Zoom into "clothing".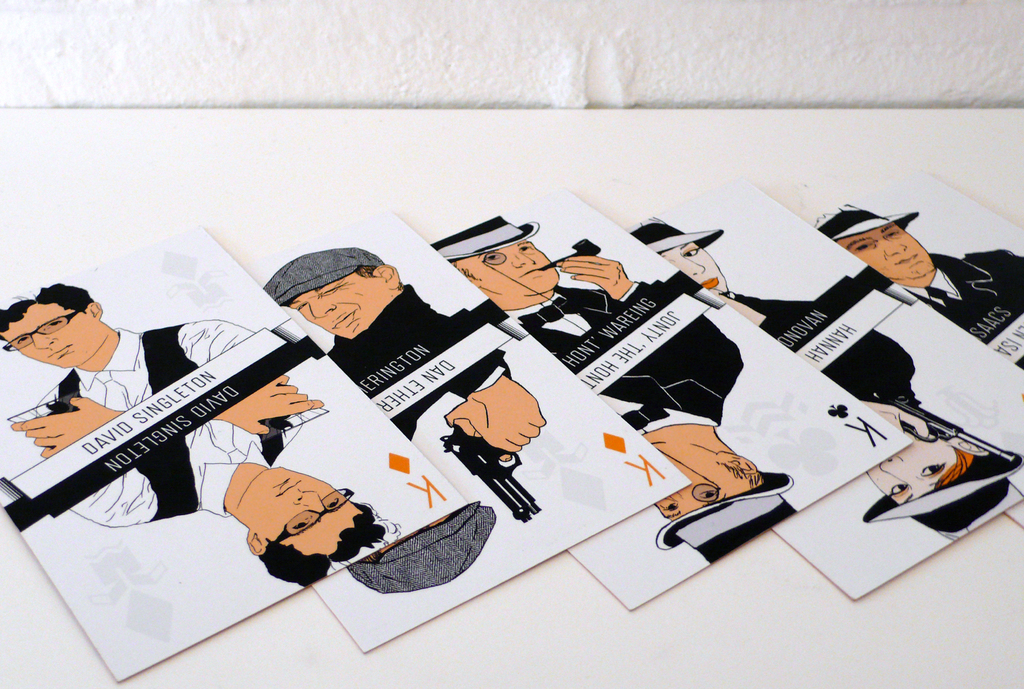
Zoom target: pyautogui.locateOnScreen(390, 348, 506, 440).
